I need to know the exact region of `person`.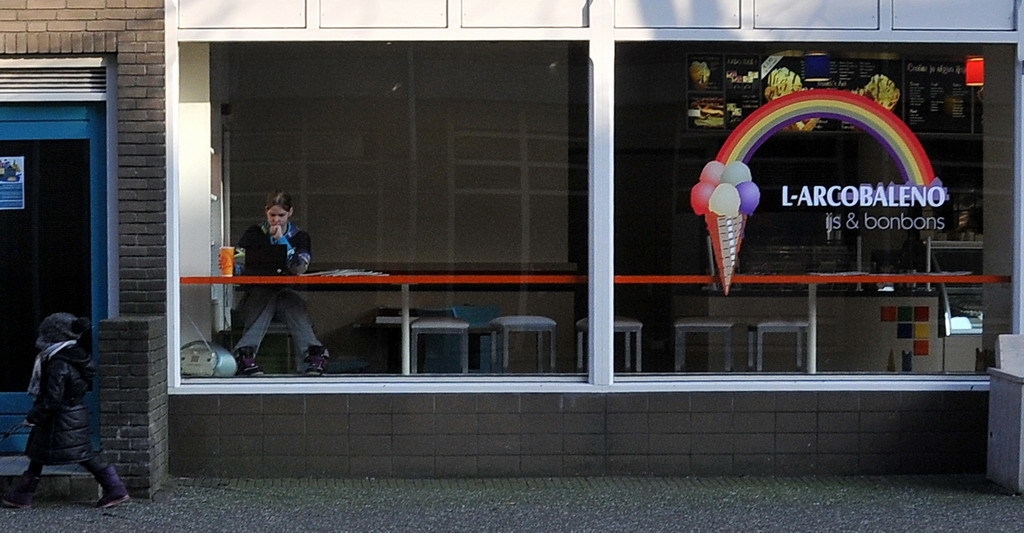
Region: BBox(229, 189, 328, 374).
